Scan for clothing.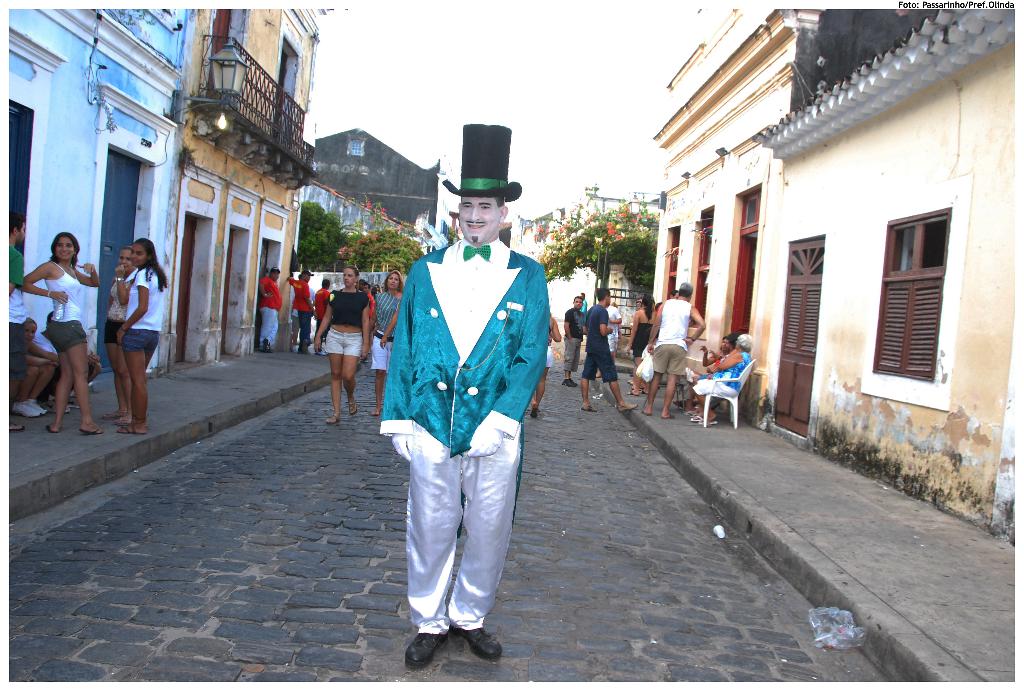
Scan result: [x1=11, y1=244, x2=26, y2=378].
